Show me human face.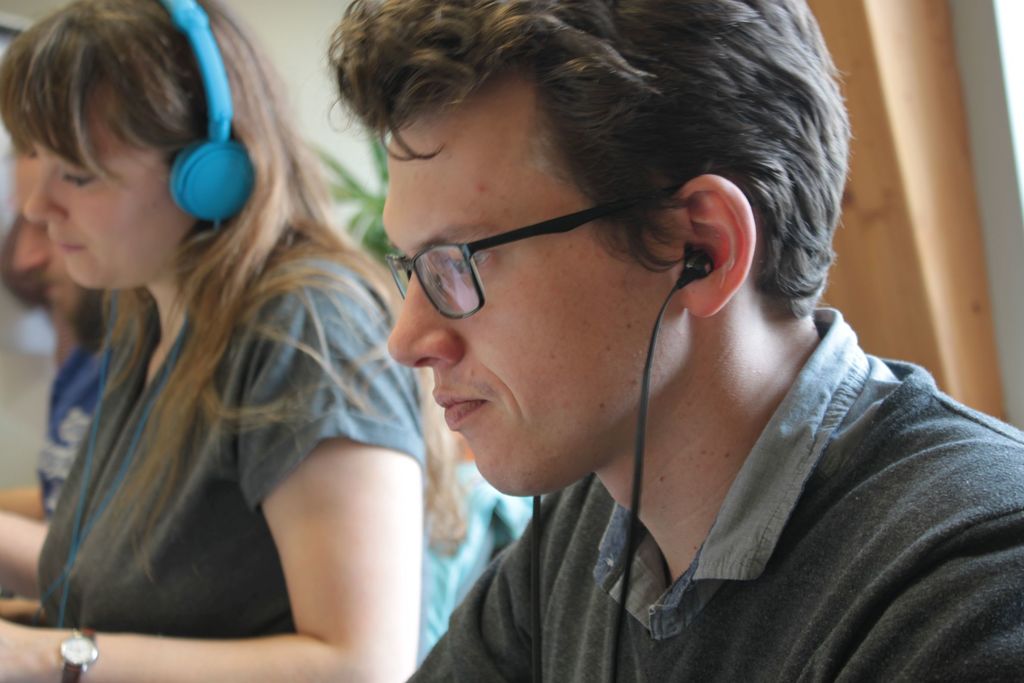
human face is here: <box>387,97,664,499</box>.
